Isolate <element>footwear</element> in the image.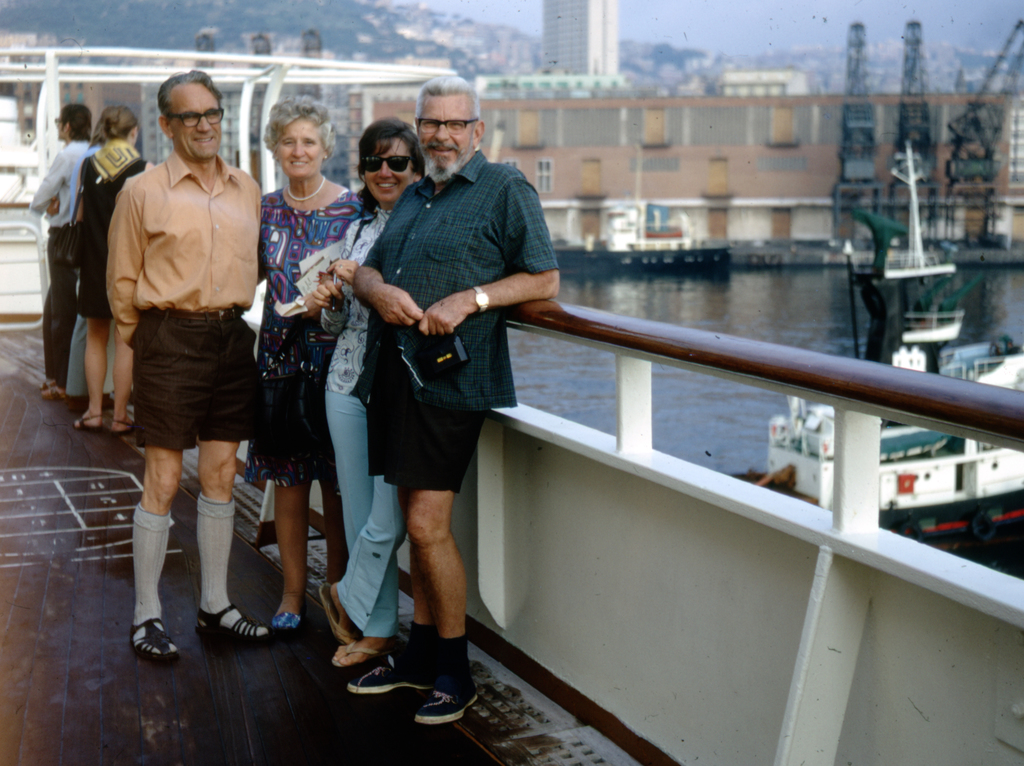
Isolated region: rect(349, 660, 431, 691).
